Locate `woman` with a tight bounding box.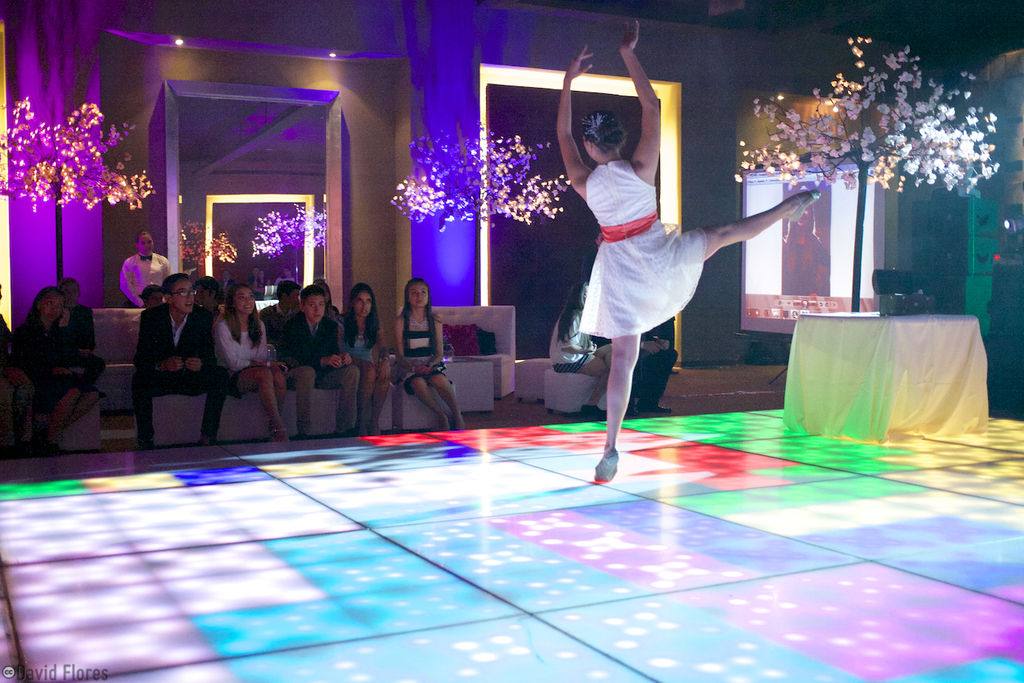
pyautogui.locateOnScreen(554, 9, 821, 482).
